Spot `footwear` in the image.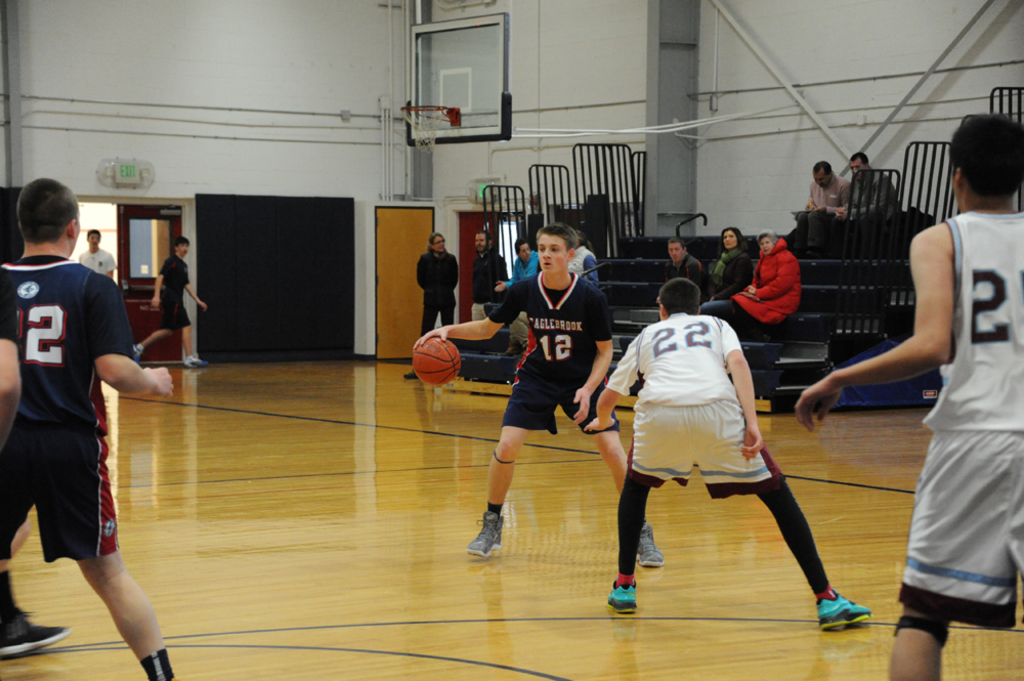
`footwear` found at {"left": 132, "top": 344, "right": 138, "bottom": 363}.
